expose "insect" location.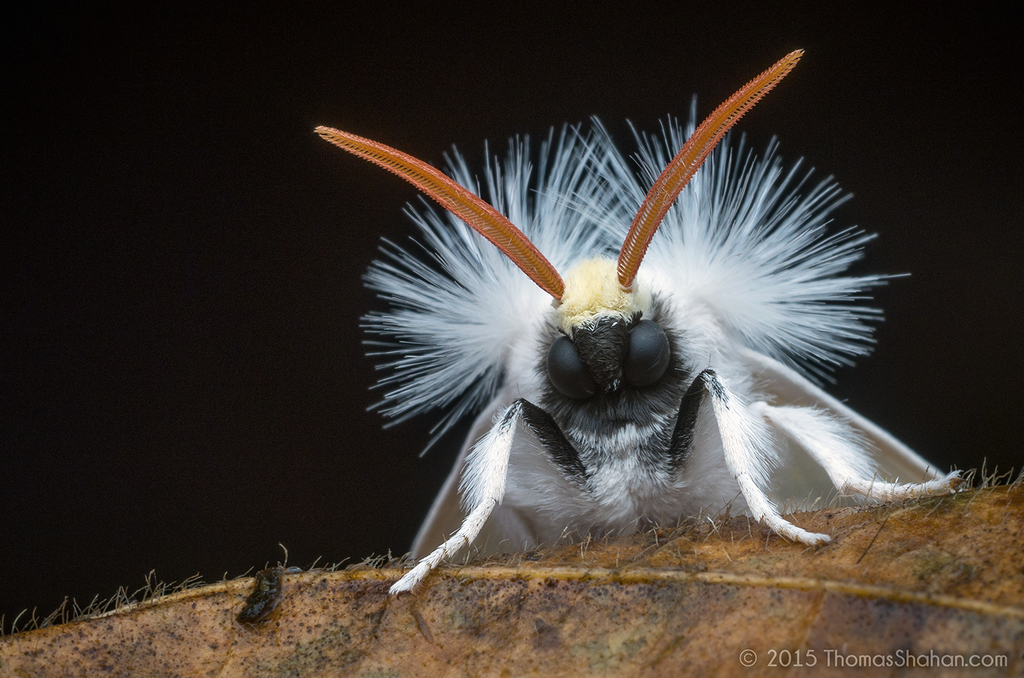
Exposed at (left=304, top=50, right=965, bottom=600).
